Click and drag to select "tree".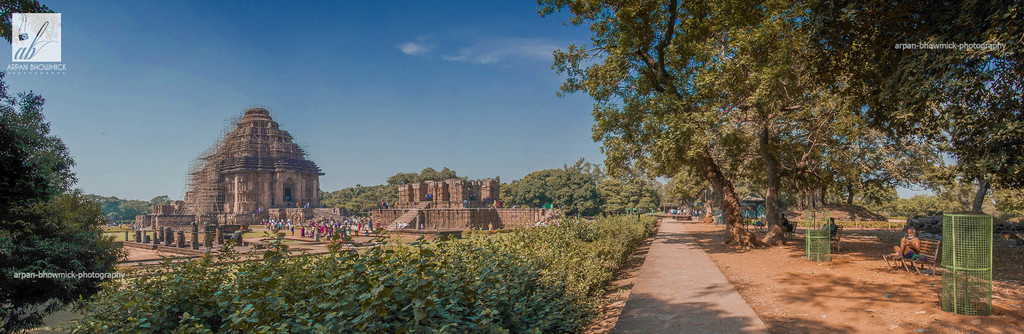
Selection: <box>691,0,848,232</box>.
